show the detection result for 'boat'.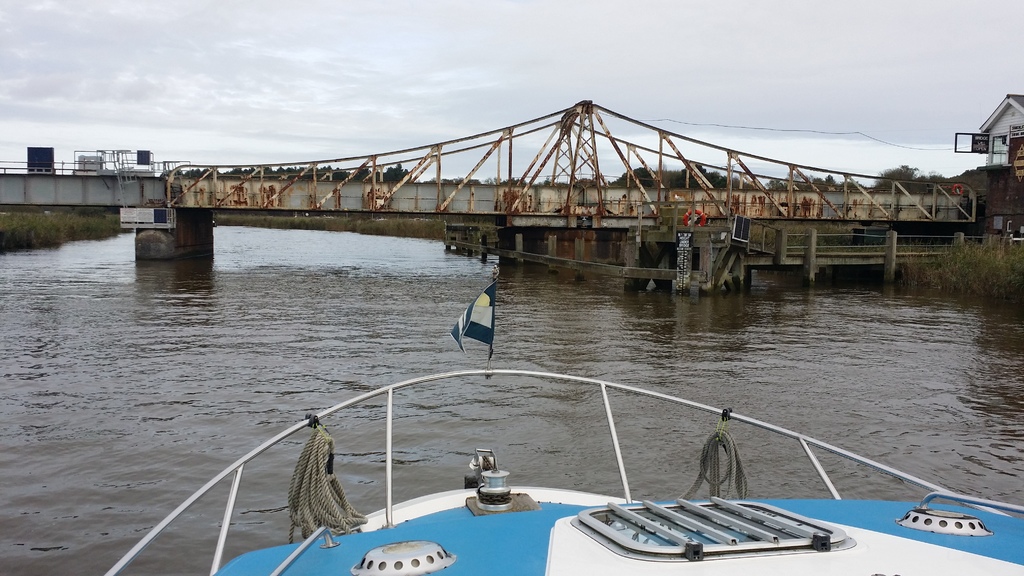
pyautogui.locateOnScreen(102, 266, 1023, 575).
